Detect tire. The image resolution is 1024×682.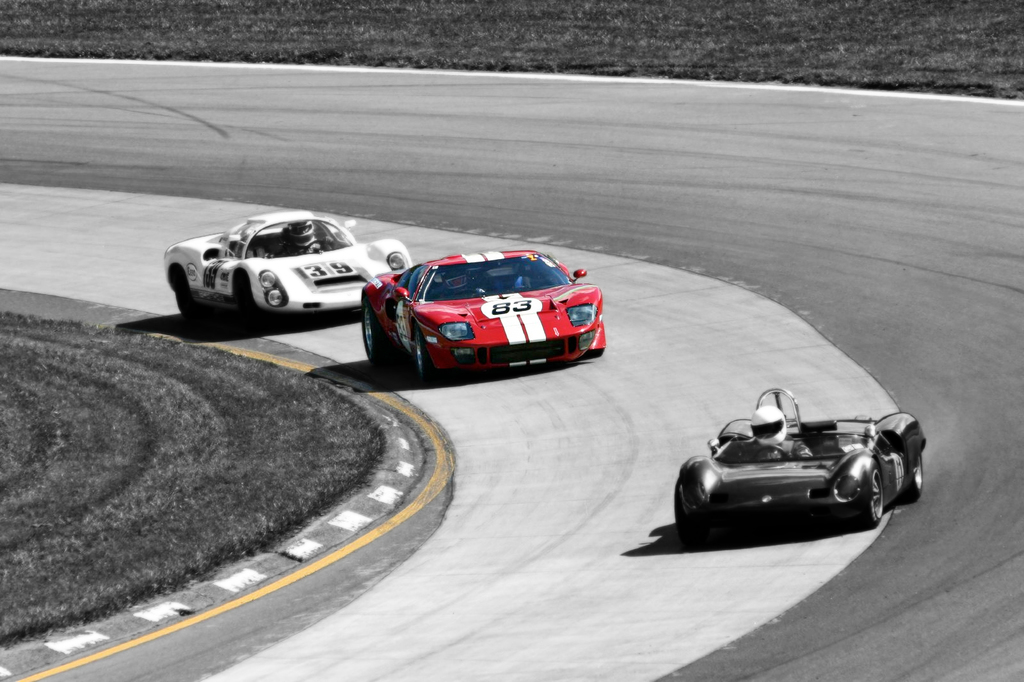
x1=861 y1=464 x2=883 y2=520.
